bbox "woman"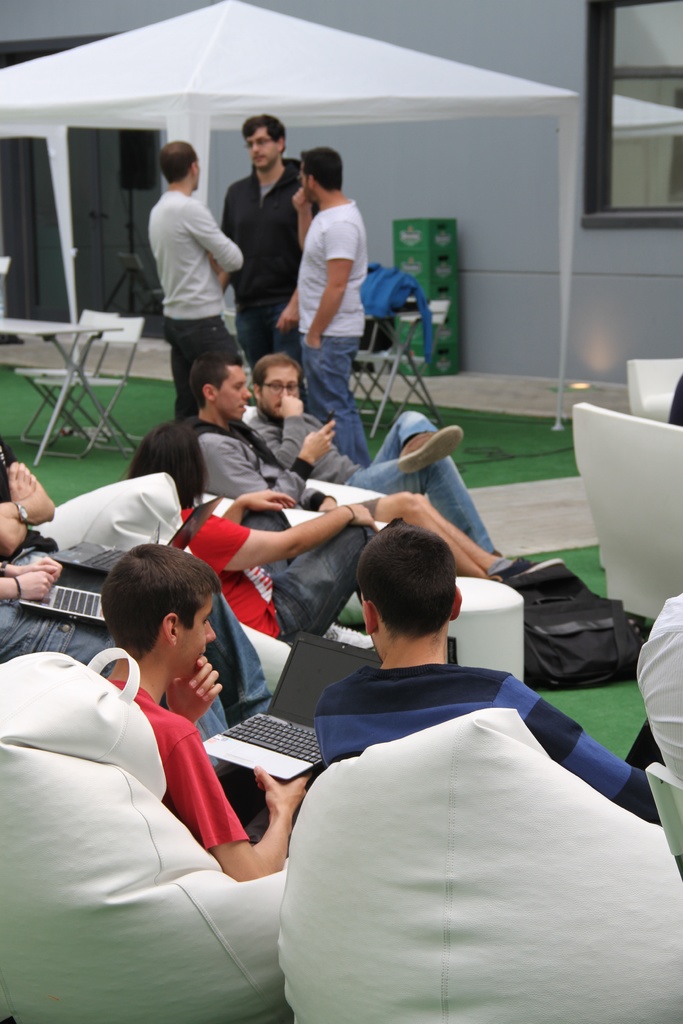
(x1=119, y1=423, x2=382, y2=641)
